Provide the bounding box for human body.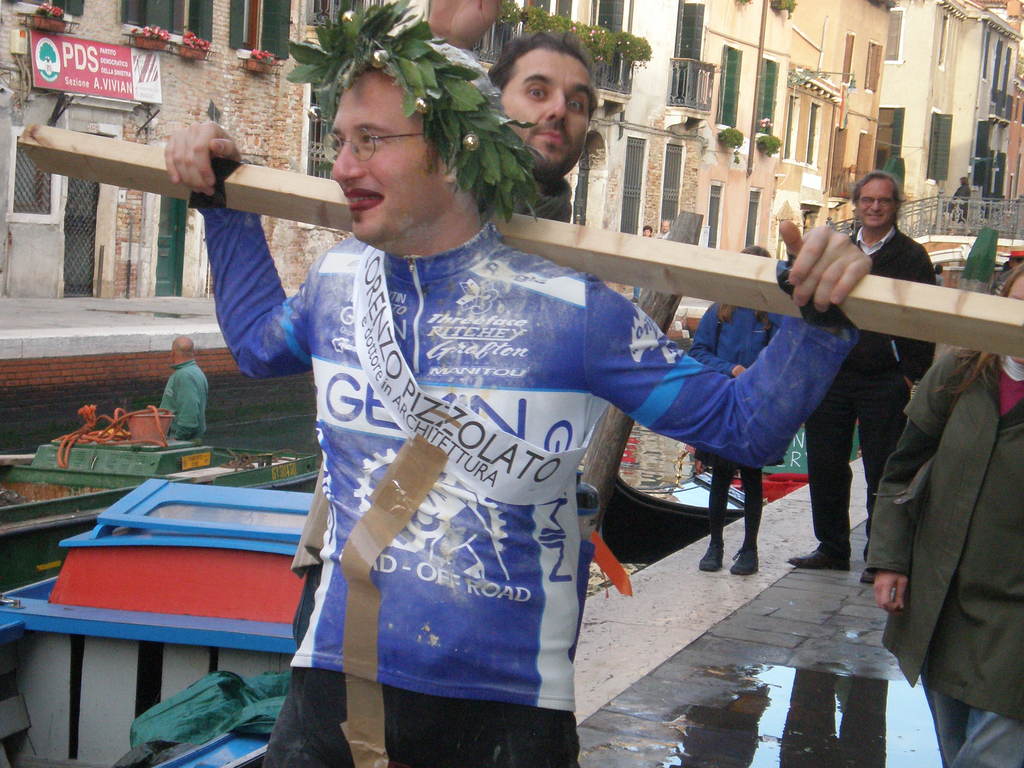
x1=159, y1=337, x2=209, y2=448.
